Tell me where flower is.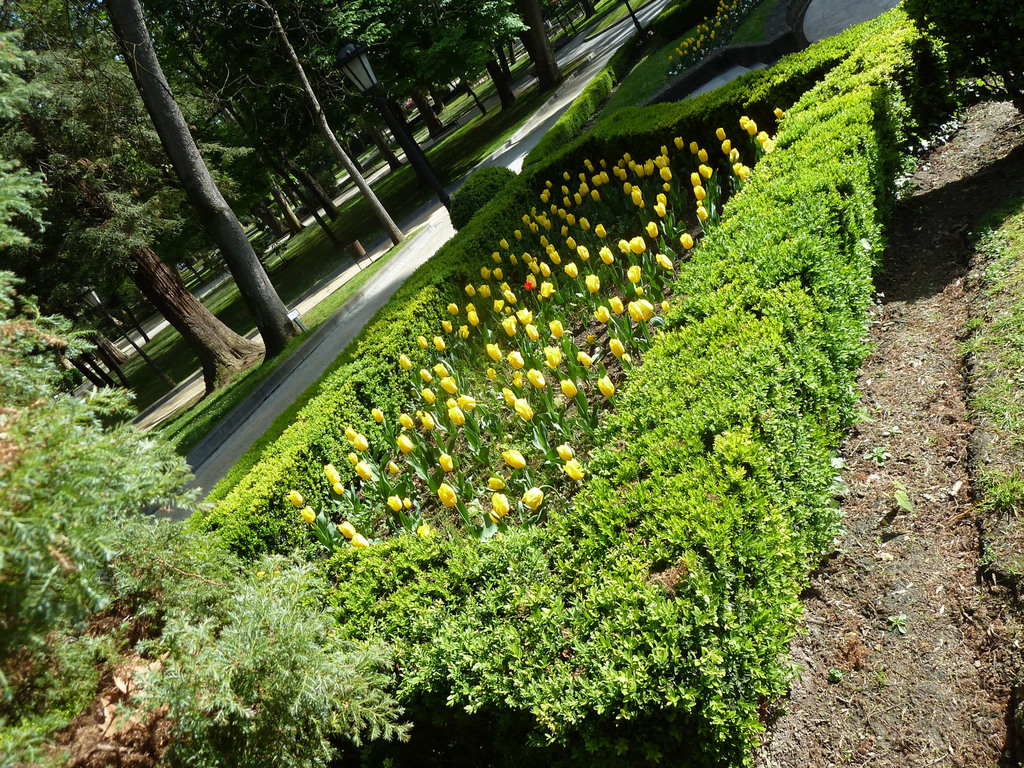
flower is at bbox=(435, 335, 445, 353).
